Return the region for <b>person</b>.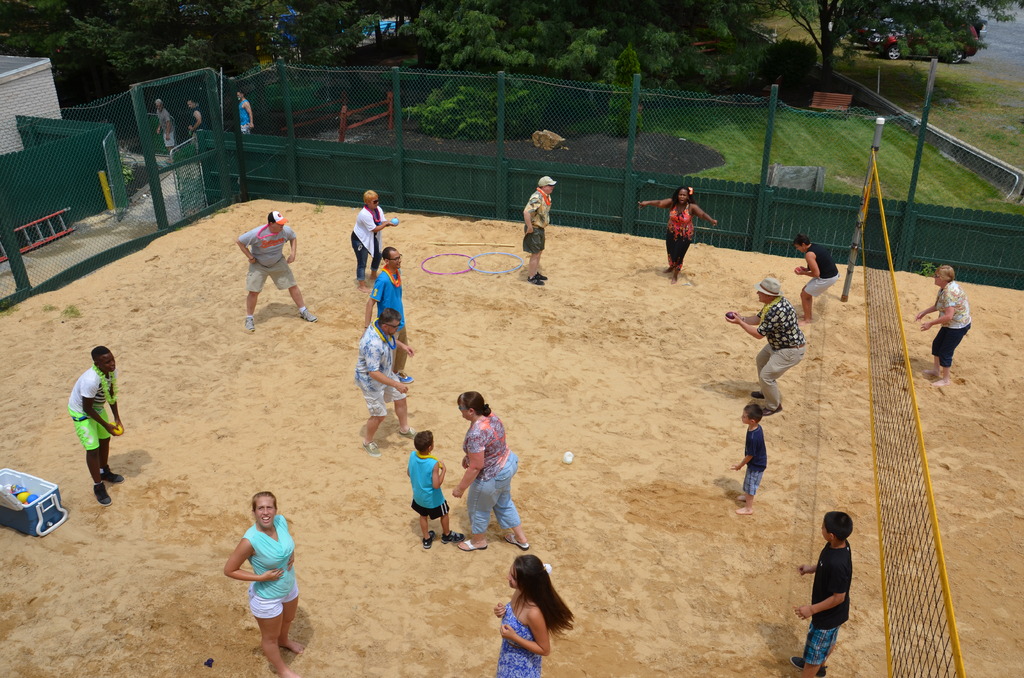
(left=451, top=383, right=530, bottom=554).
